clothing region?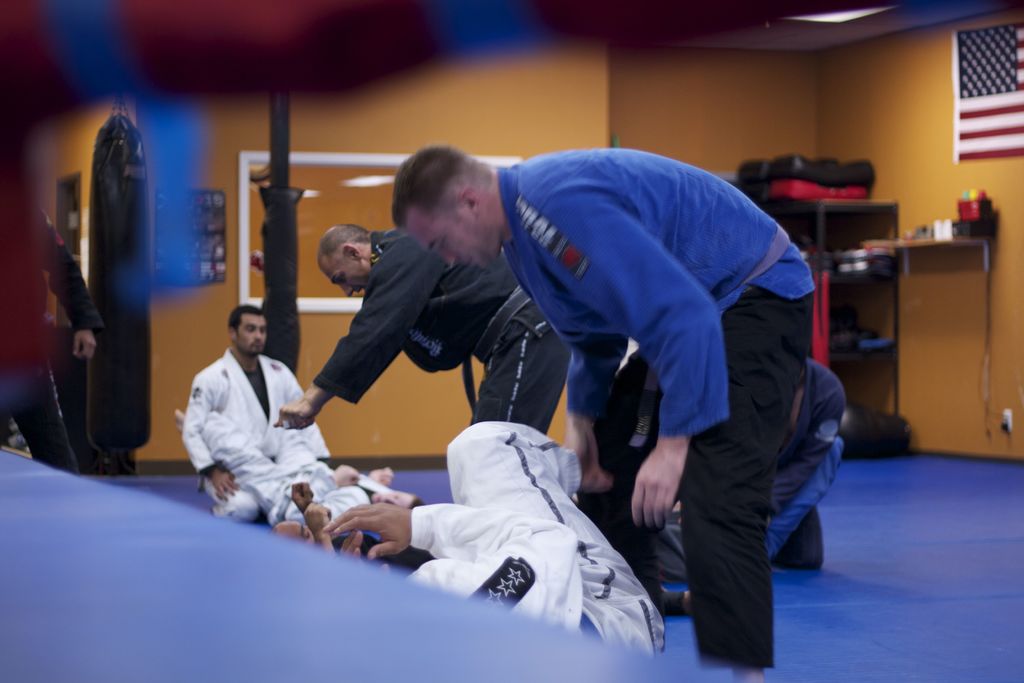
<bbox>769, 361, 842, 564</bbox>
